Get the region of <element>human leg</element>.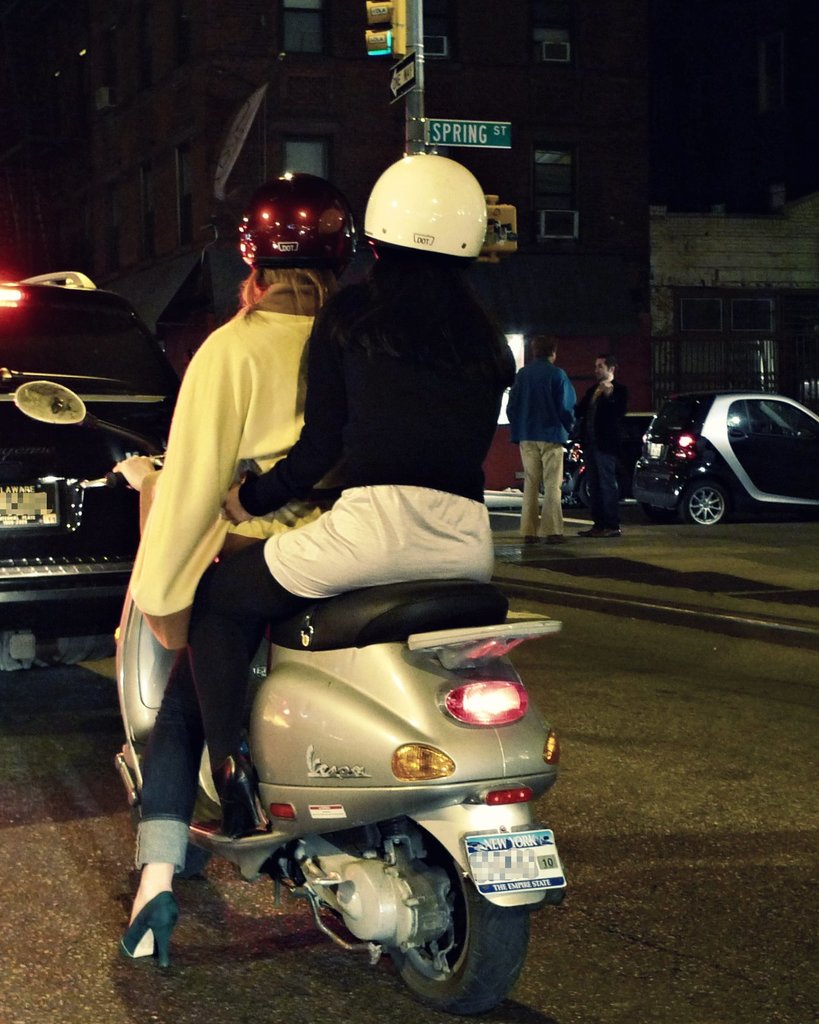
region(509, 438, 539, 545).
